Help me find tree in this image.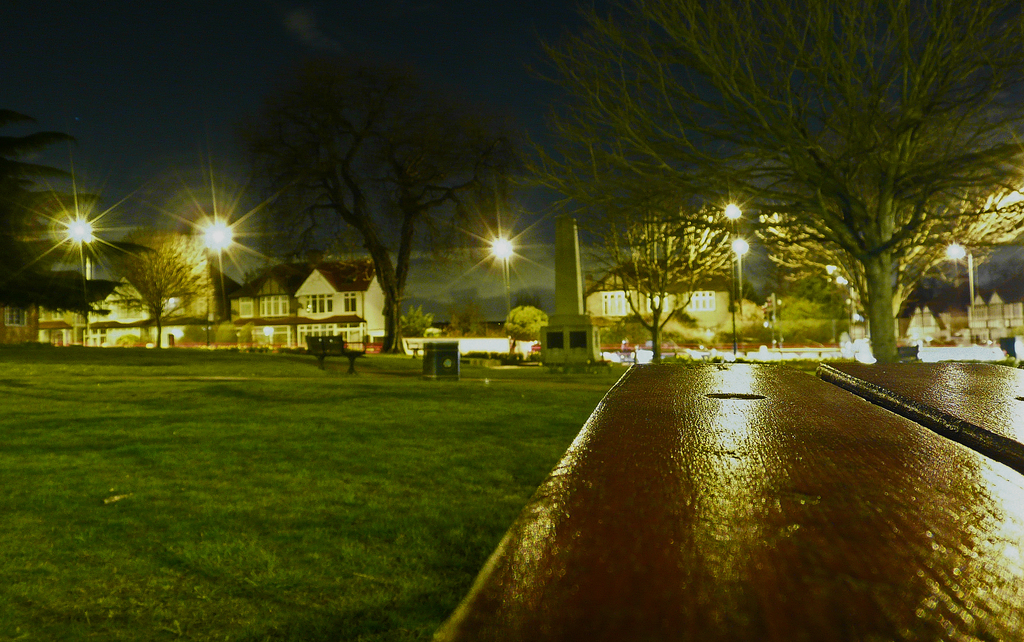
Found it: 581:203:746:361.
